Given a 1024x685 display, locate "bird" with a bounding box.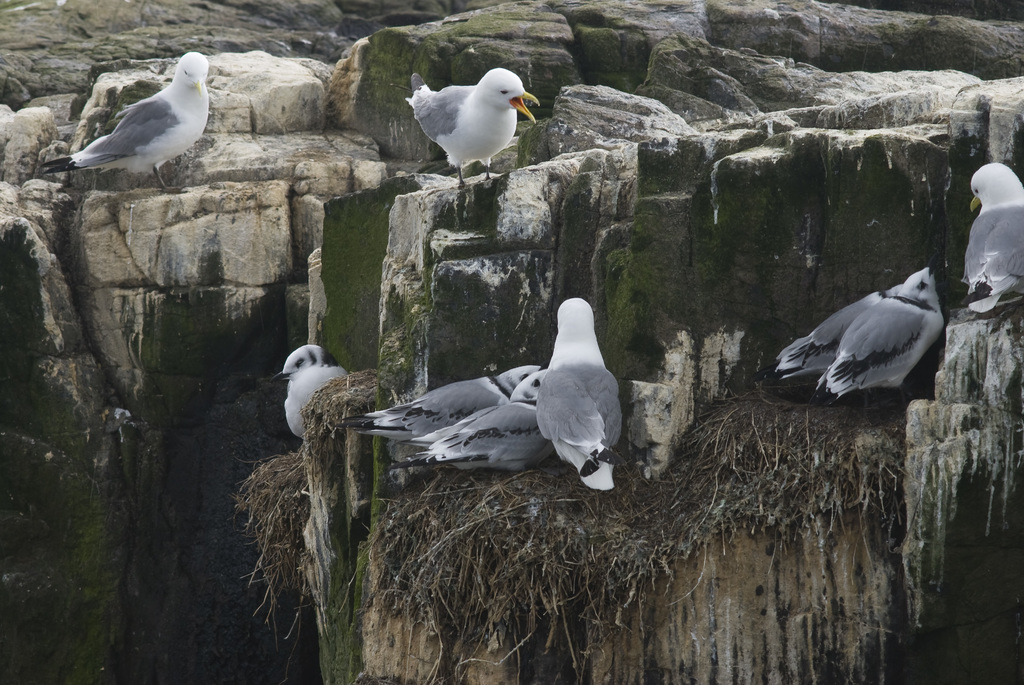
Located: BBox(536, 299, 623, 490).
